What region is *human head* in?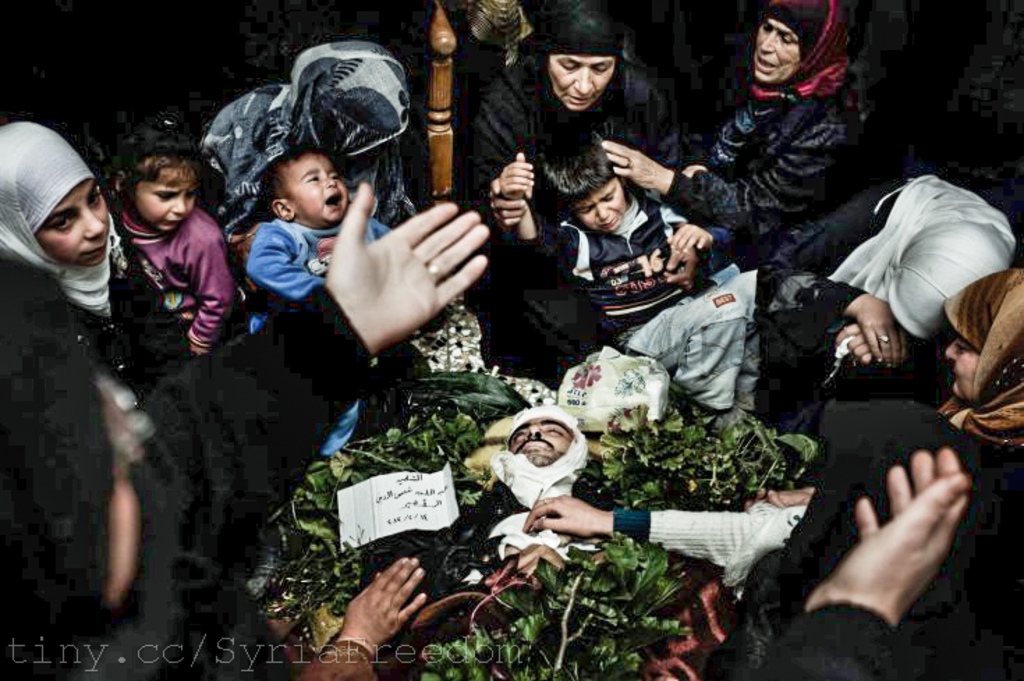
[left=259, top=148, right=348, bottom=228].
